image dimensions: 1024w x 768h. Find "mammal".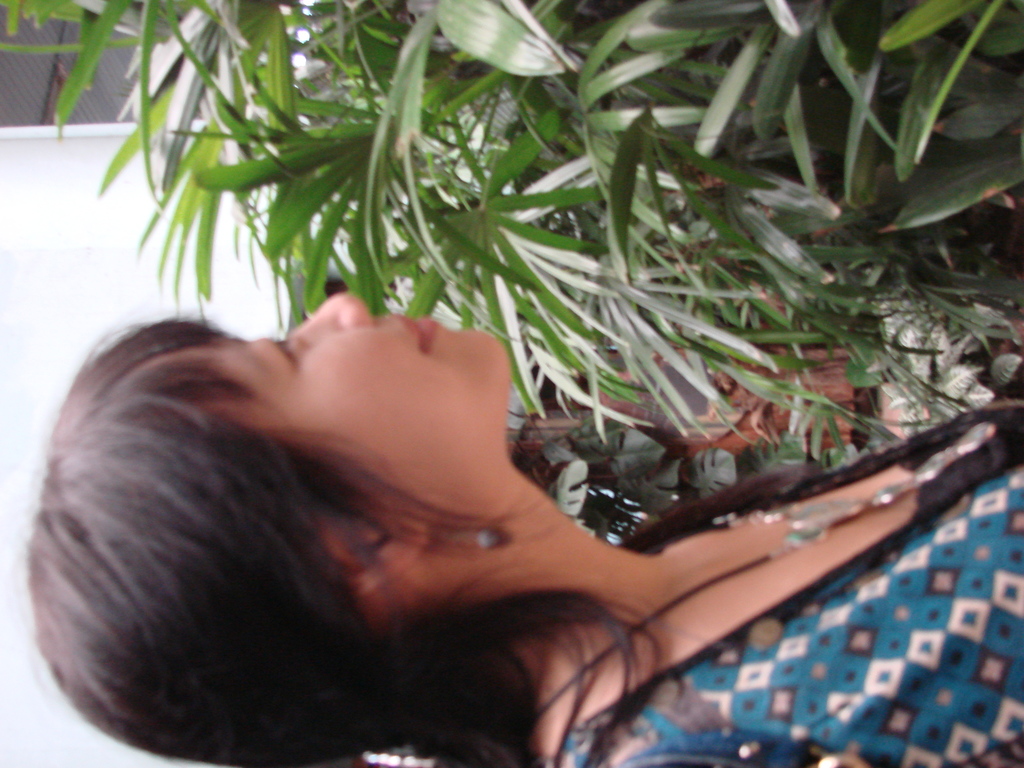
23, 290, 1009, 767.
